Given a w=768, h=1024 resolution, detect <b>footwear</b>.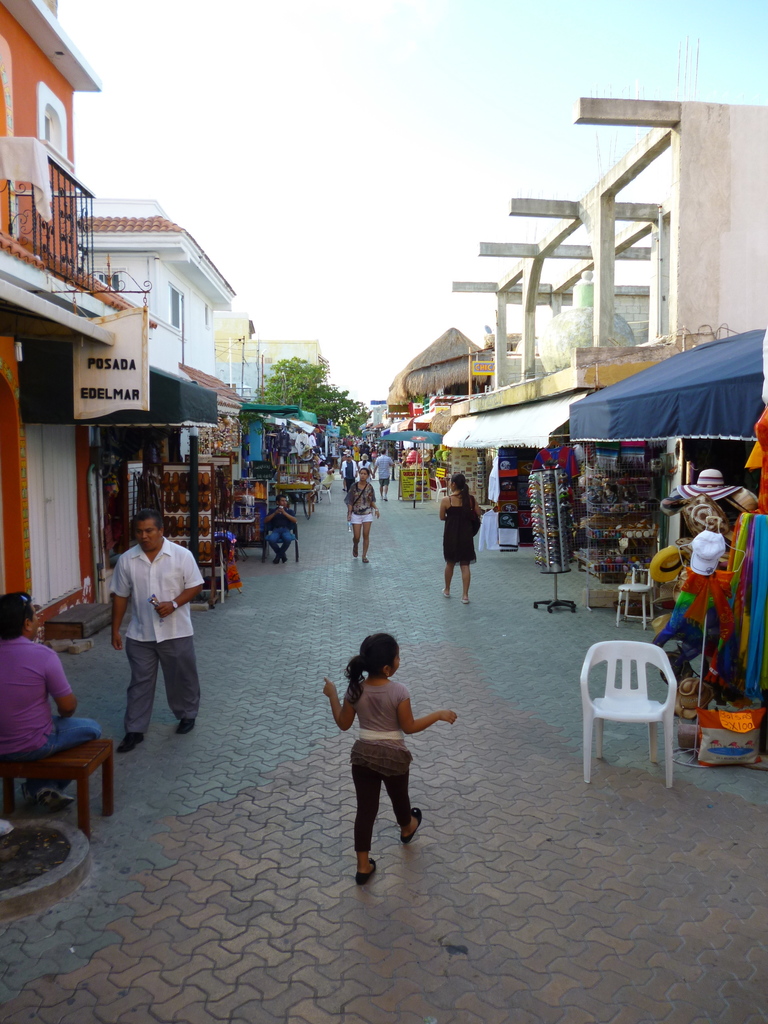
left=403, top=807, right=422, bottom=842.
